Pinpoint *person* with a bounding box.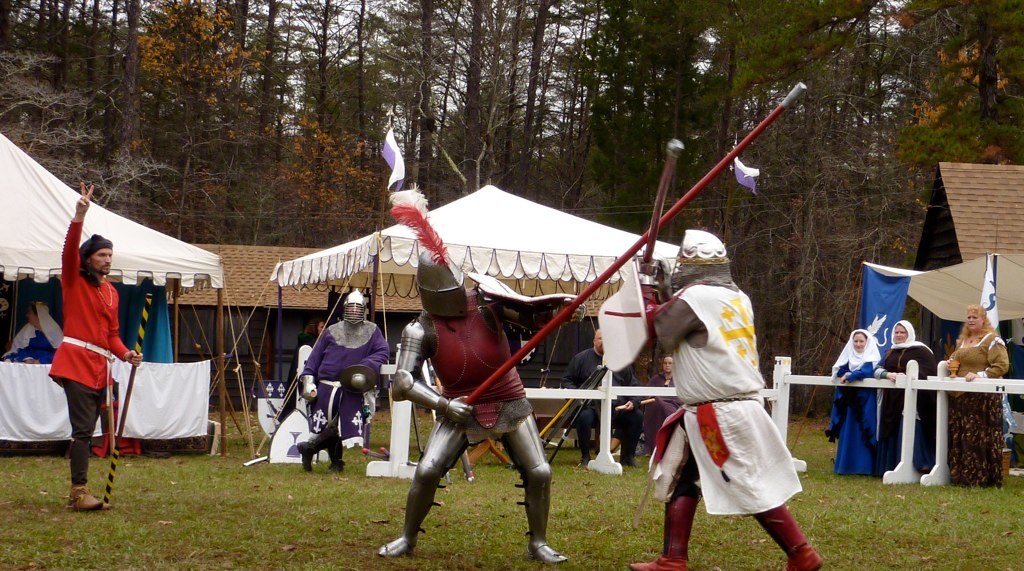
bbox=(617, 346, 686, 449).
